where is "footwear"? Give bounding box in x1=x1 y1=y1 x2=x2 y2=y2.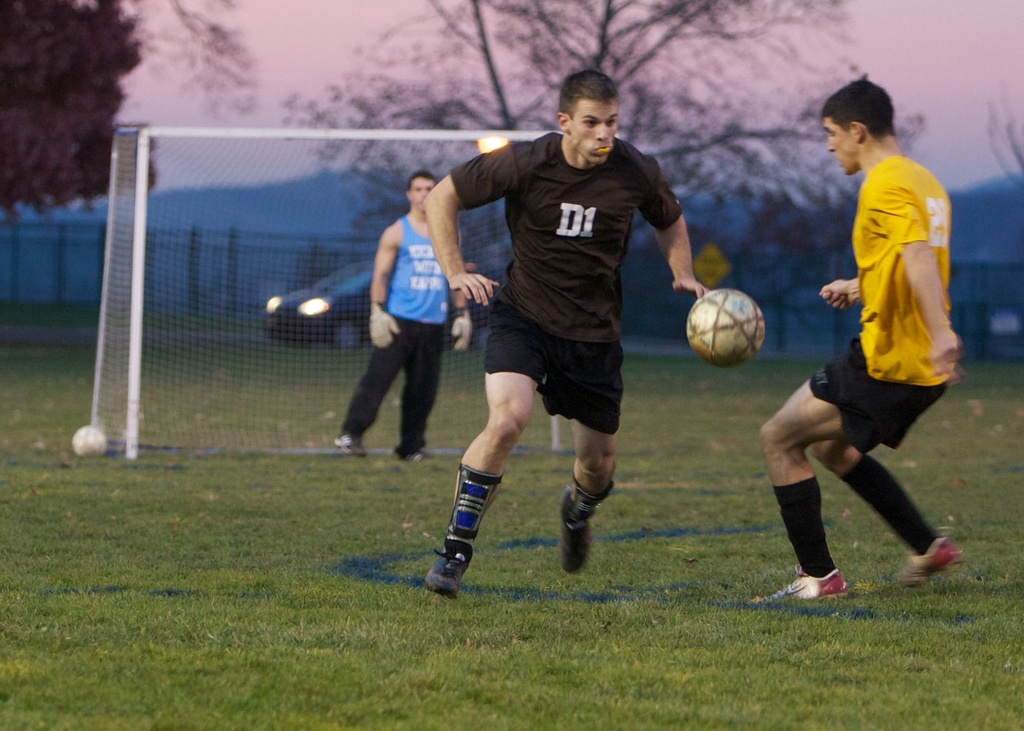
x1=436 y1=454 x2=512 y2=586.
